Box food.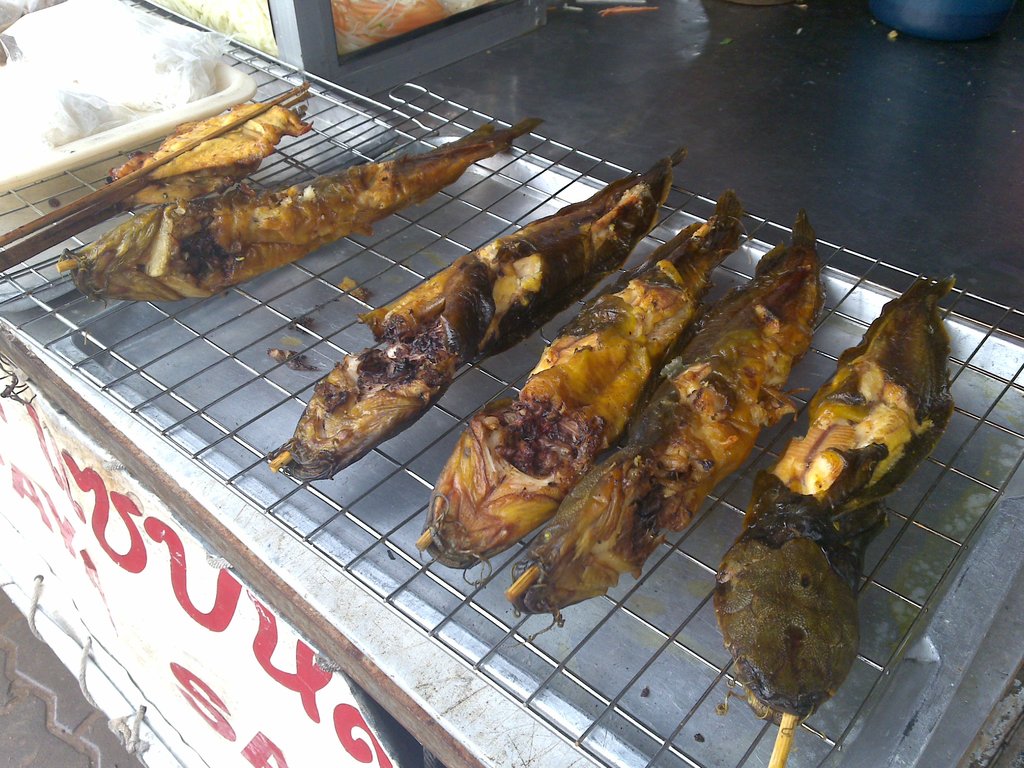
bbox=[506, 208, 828, 614].
